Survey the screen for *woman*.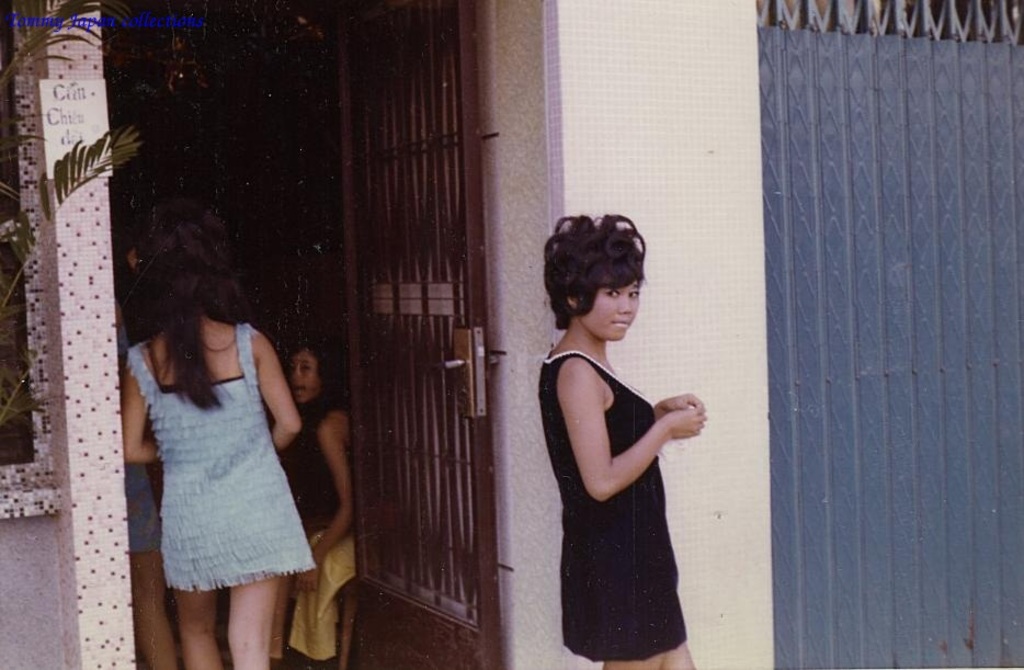
Survey found: {"left": 114, "top": 206, "right": 311, "bottom": 669}.
